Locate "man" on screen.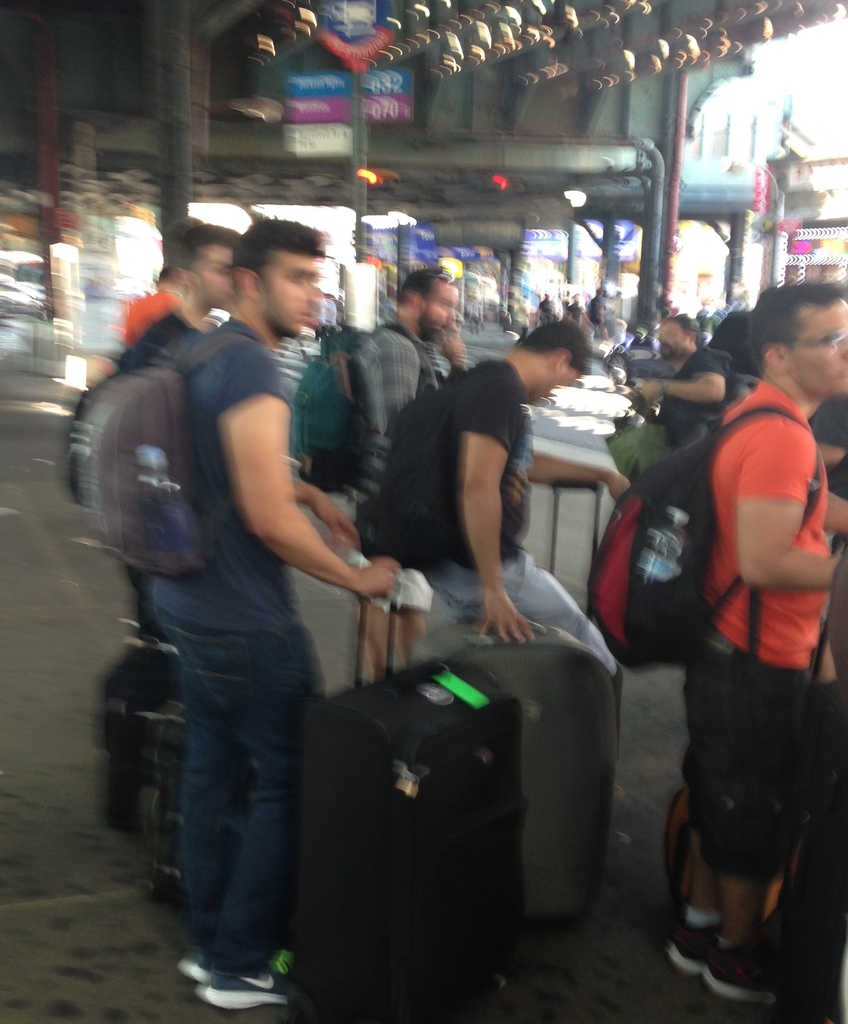
On screen at {"x1": 585, "y1": 286, "x2": 610, "y2": 344}.
